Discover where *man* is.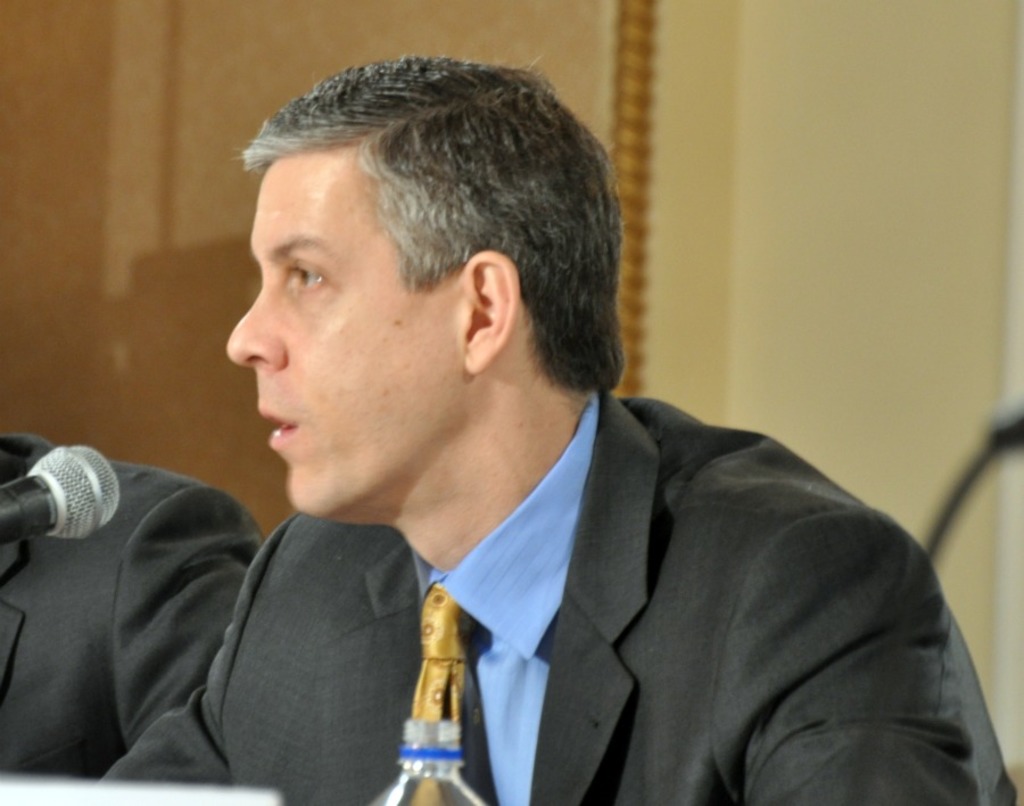
Discovered at detection(106, 51, 1011, 805).
